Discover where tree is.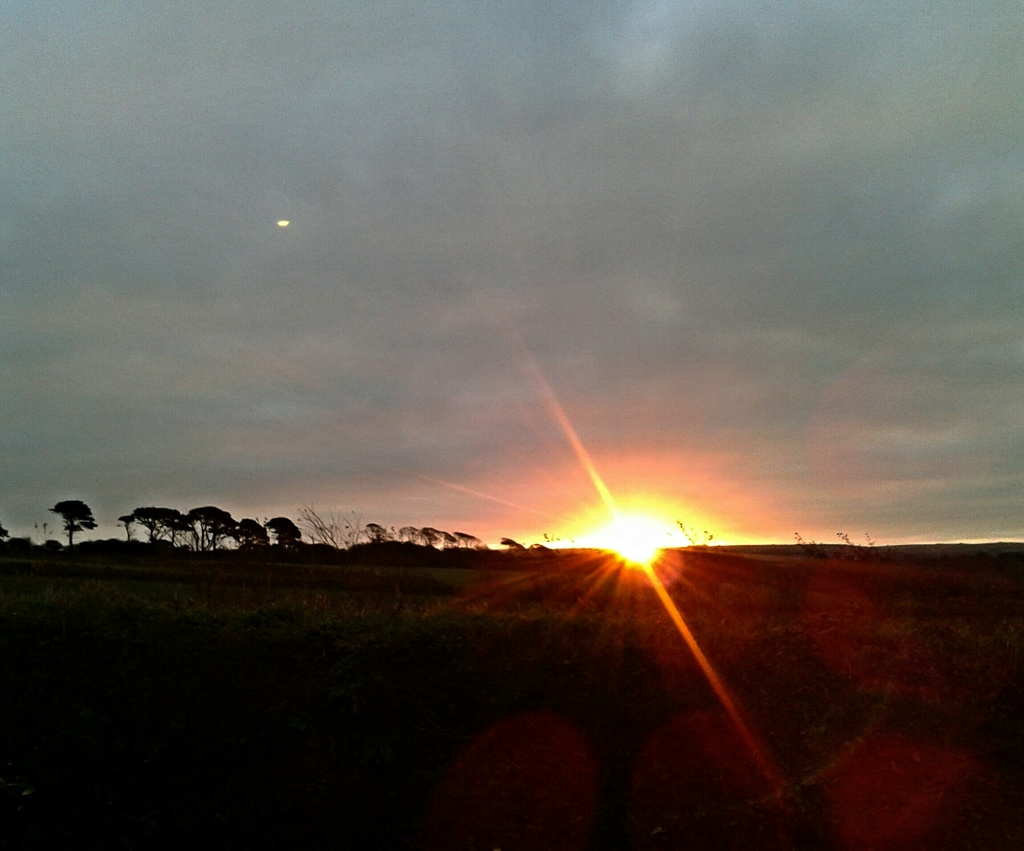
Discovered at (x1=51, y1=490, x2=99, y2=552).
